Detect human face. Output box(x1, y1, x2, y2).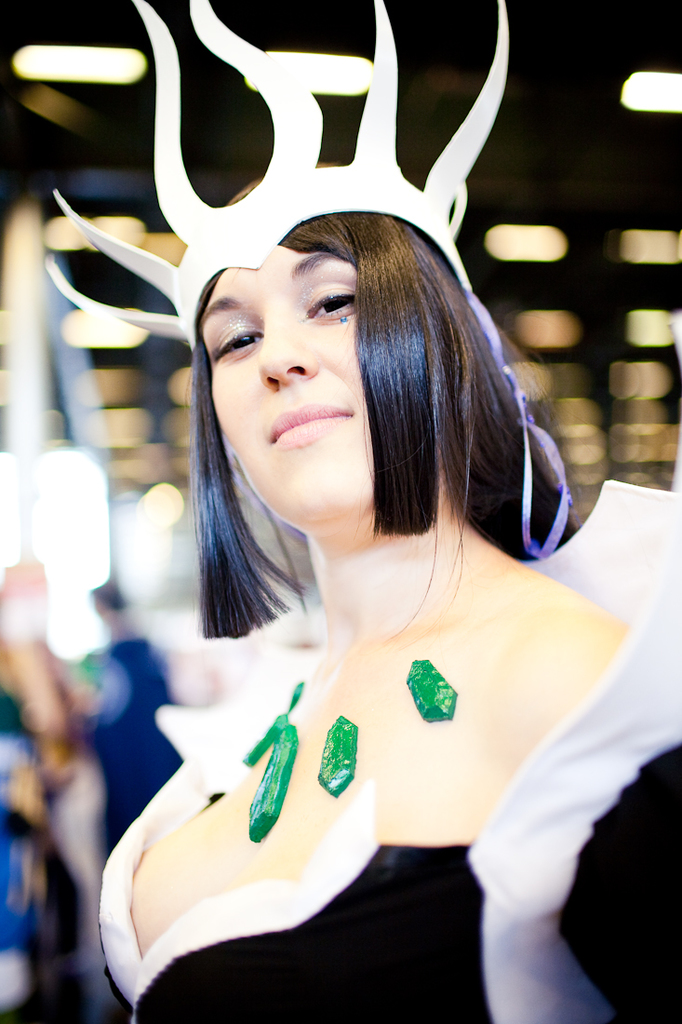
box(205, 217, 461, 537).
